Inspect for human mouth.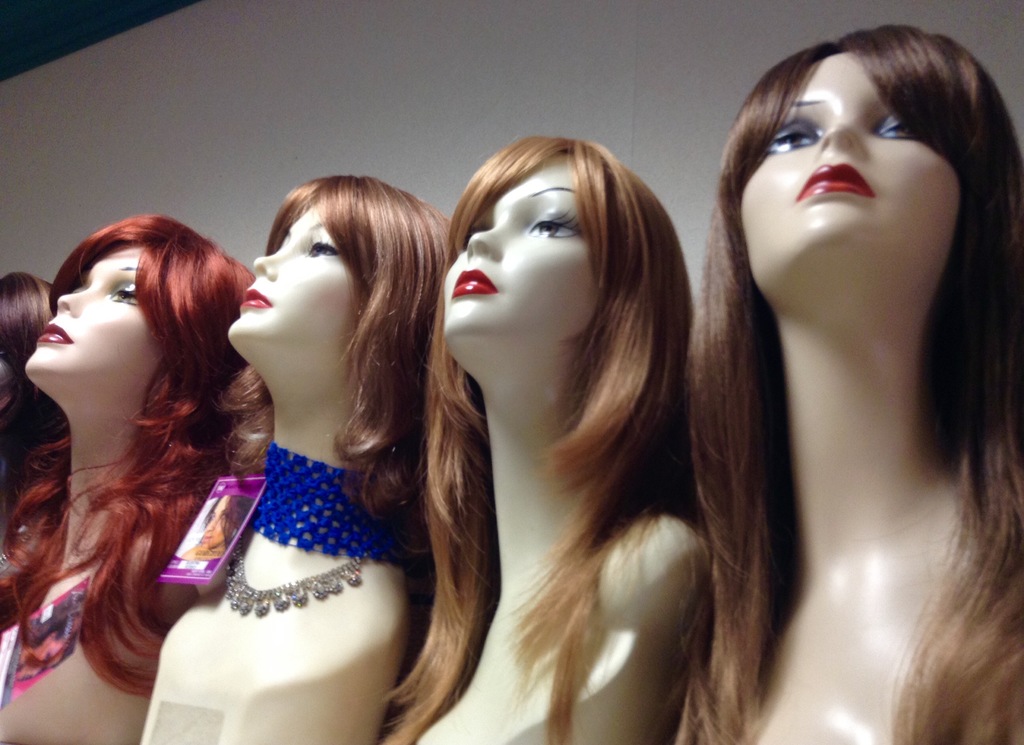
Inspection: 40/323/71/348.
